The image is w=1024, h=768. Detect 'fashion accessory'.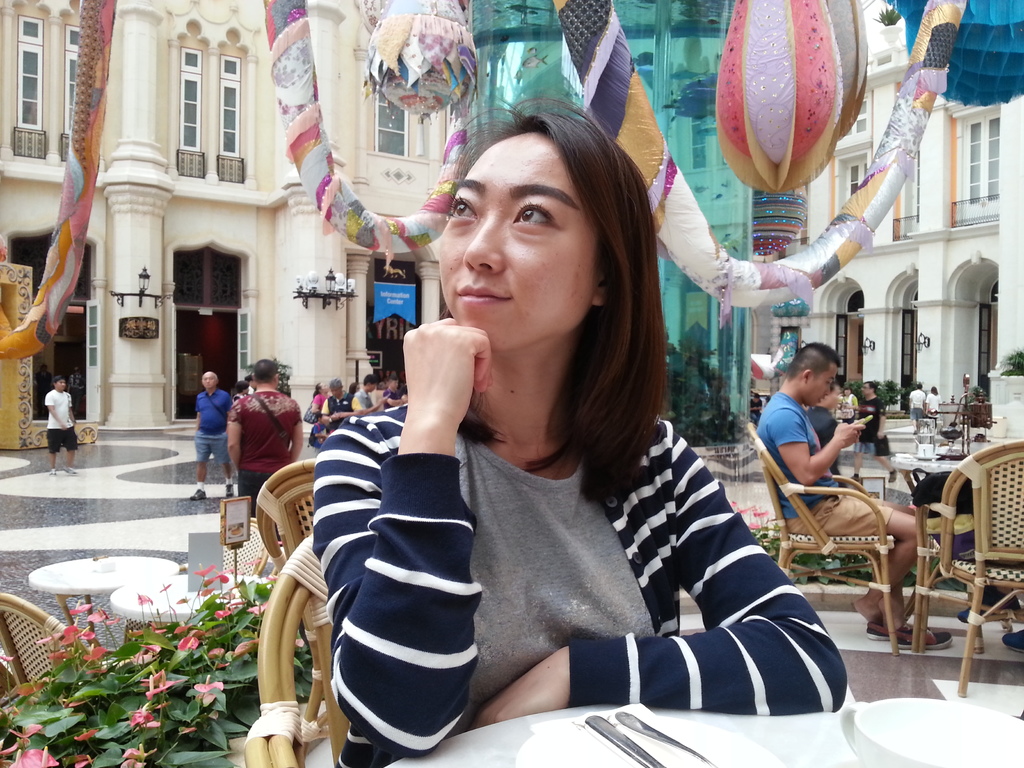
Detection: crop(874, 400, 888, 457).
